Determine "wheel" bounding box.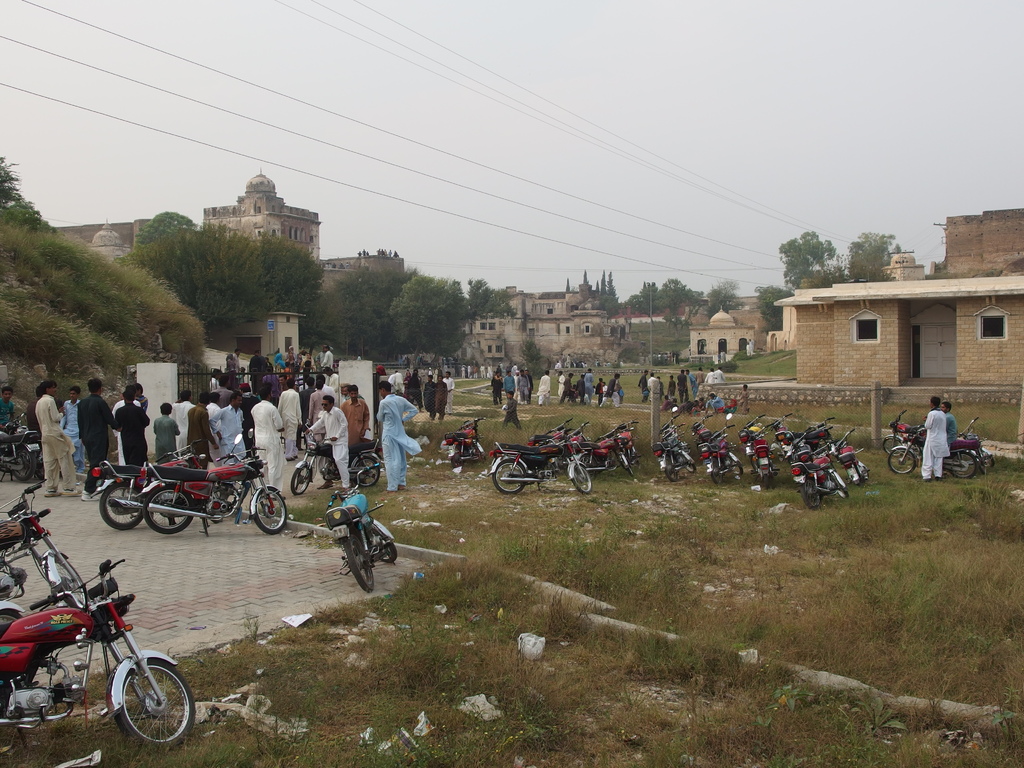
Determined: (715,463,726,484).
